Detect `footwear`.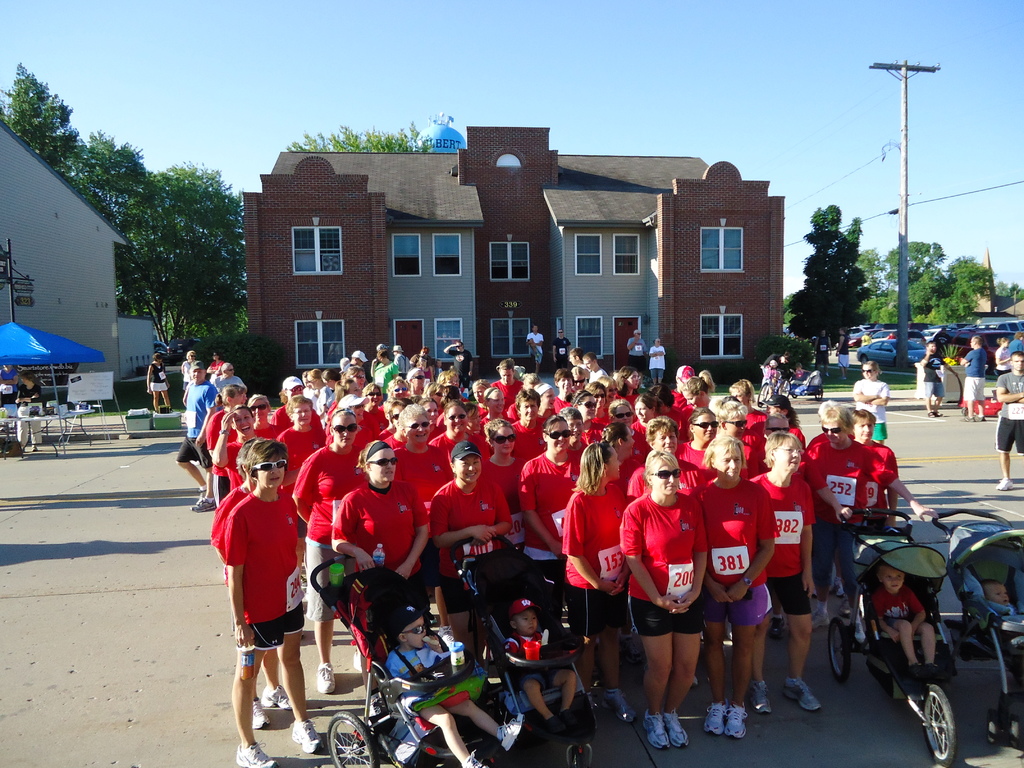
Detected at <region>700, 701, 726, 740</region>.
